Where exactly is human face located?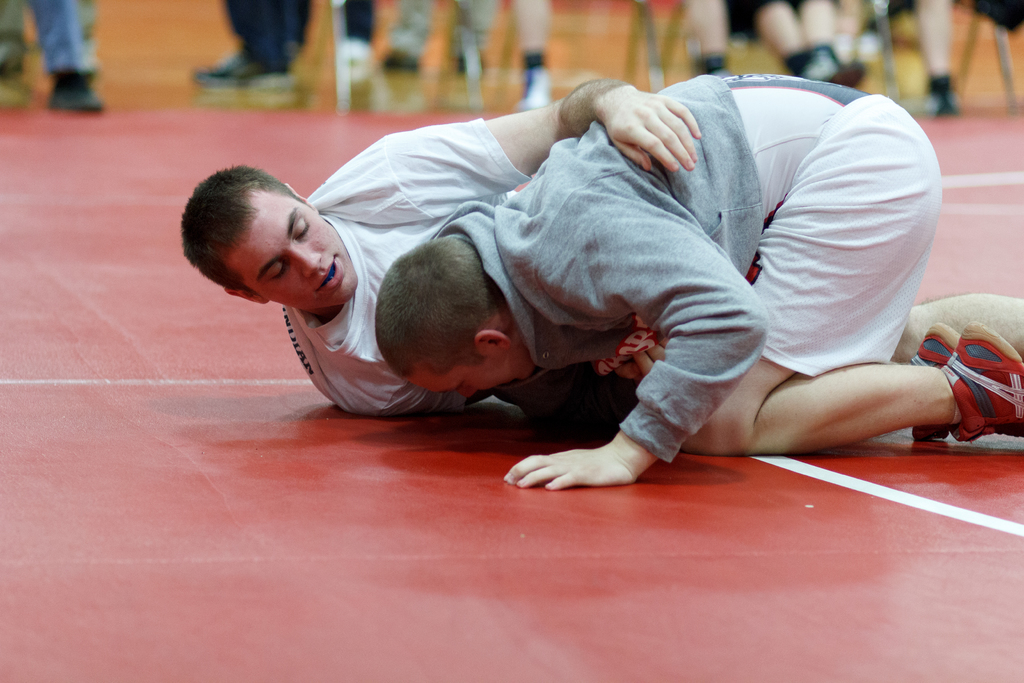
Its bounding box is 401/361/534/404.
